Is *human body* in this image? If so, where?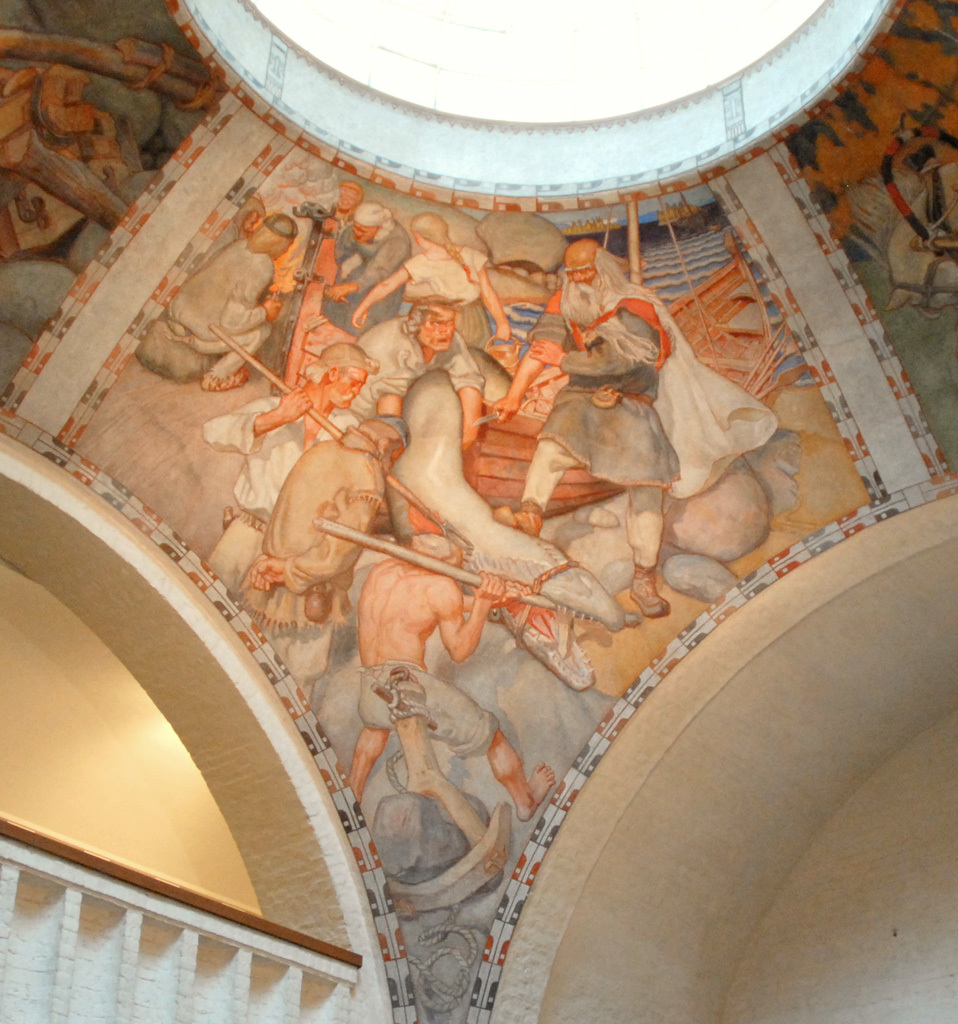
Yes, at l=234, t=419, r=397, b=708.
